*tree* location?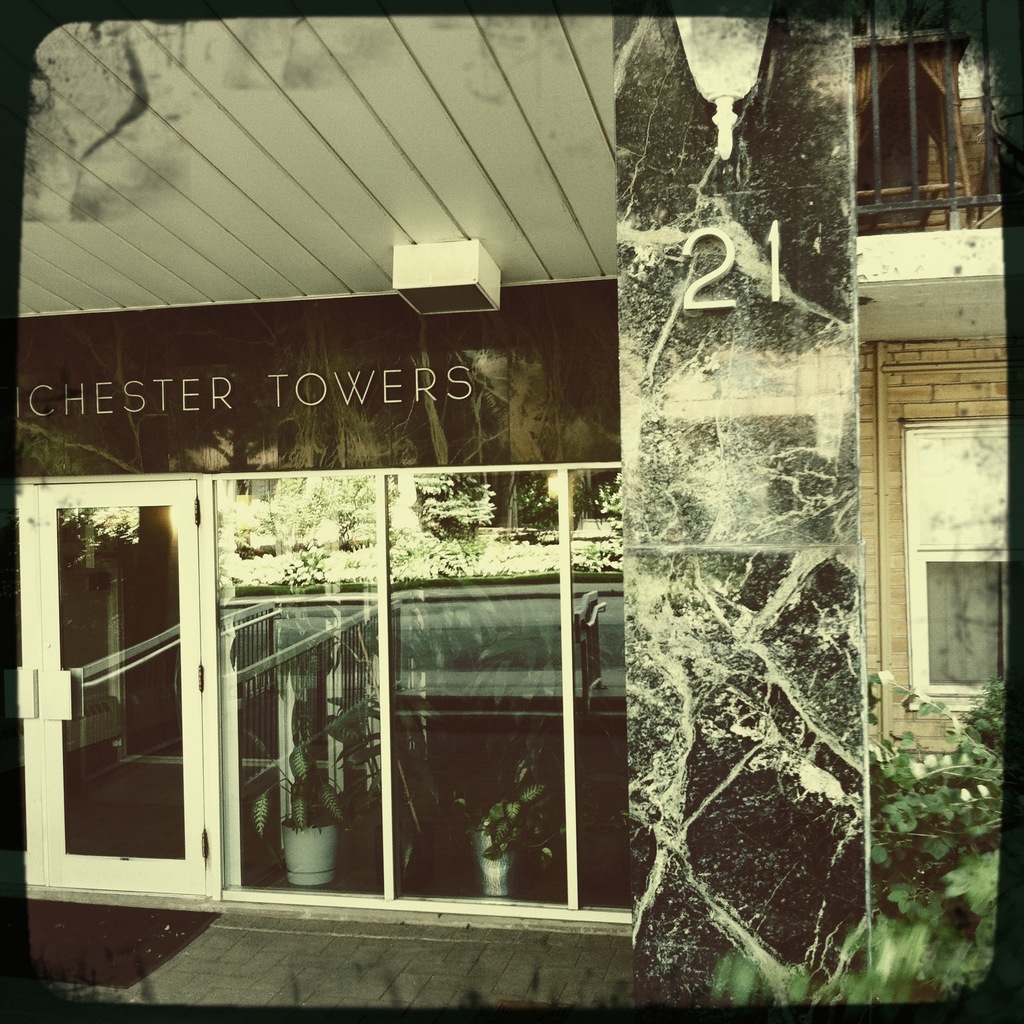
<bbox>51, 466, 502, 595</bbox>
